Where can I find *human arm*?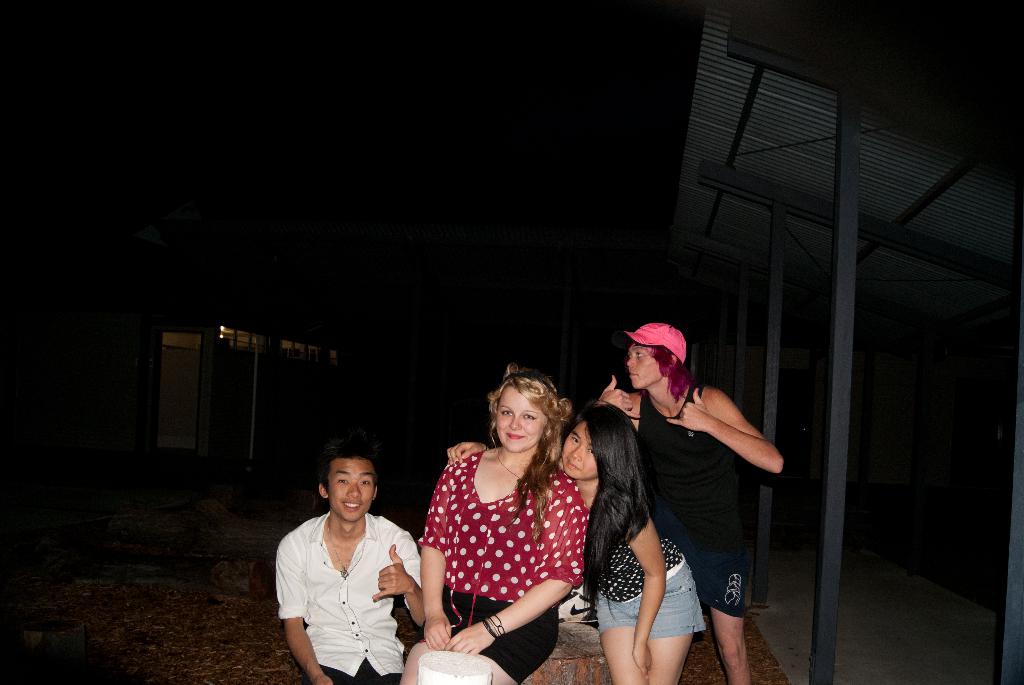
You can find it at box=[275, 538, 333, 684].
